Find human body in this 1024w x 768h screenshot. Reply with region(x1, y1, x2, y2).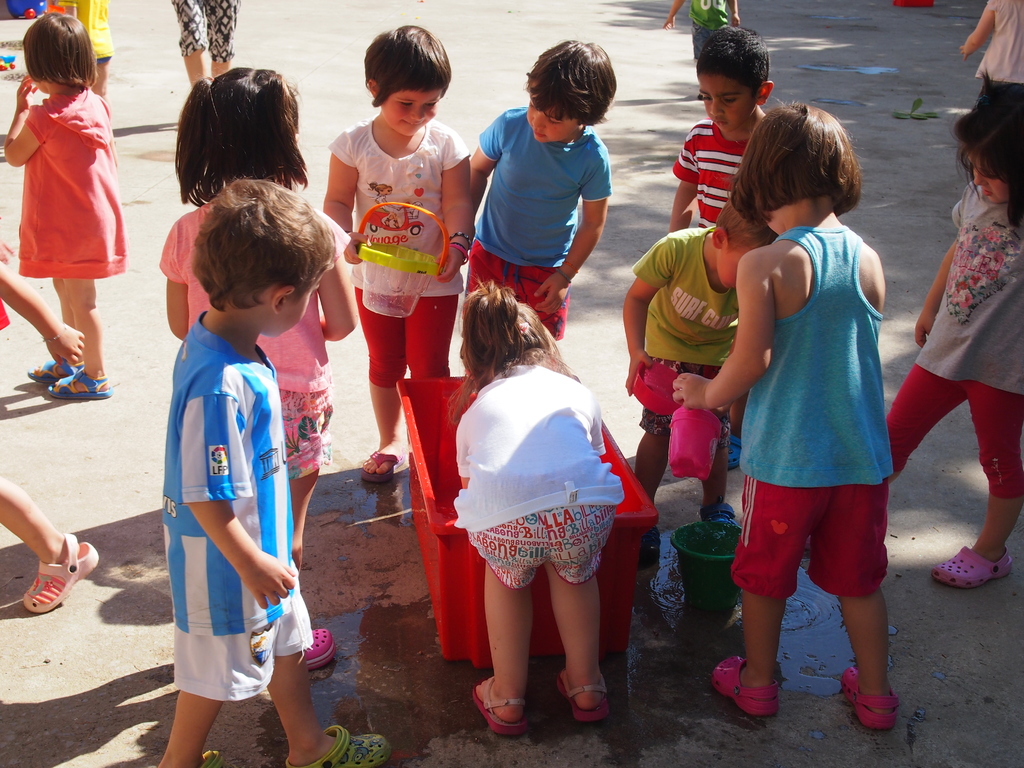
region(467, 104, 612, 342).
